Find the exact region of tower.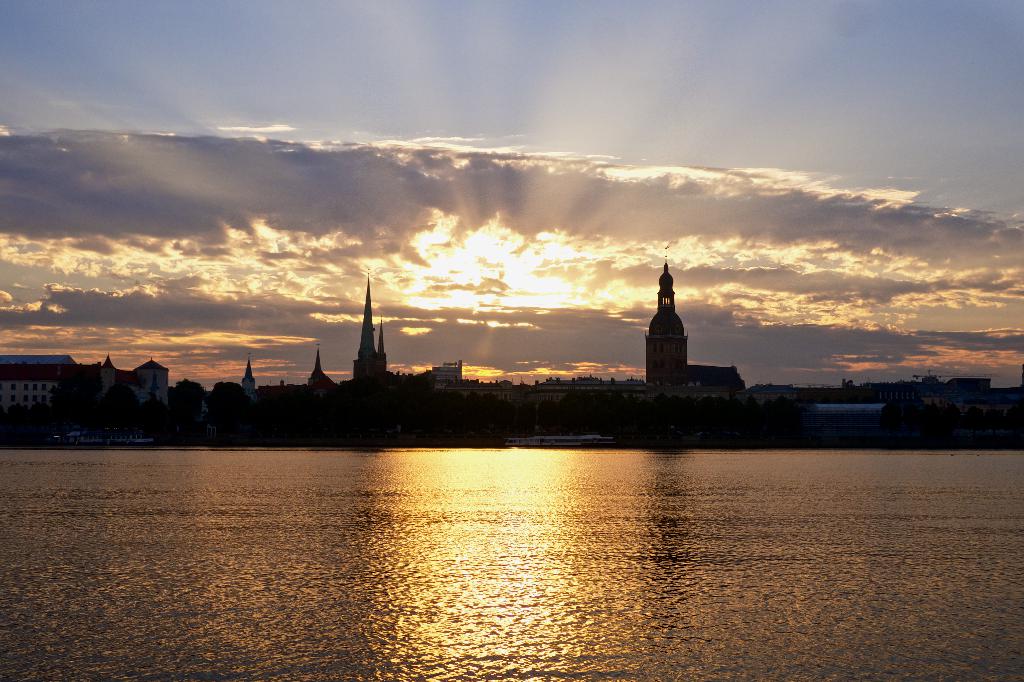
Exact region: (639,258,716,382).
